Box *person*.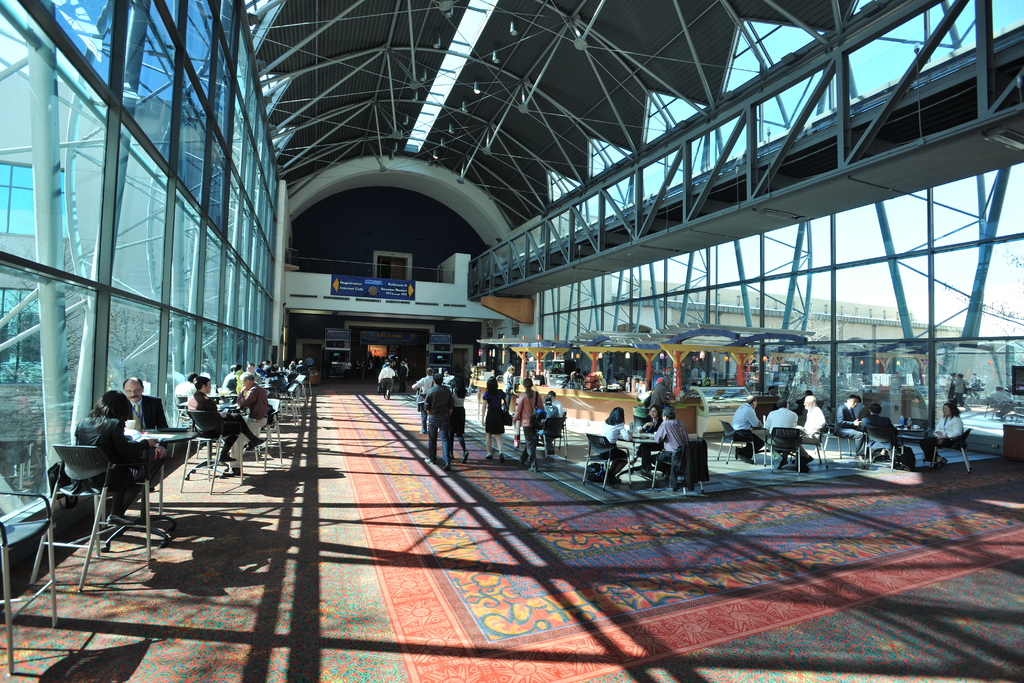
Rect(638, 408, 663, 438).
